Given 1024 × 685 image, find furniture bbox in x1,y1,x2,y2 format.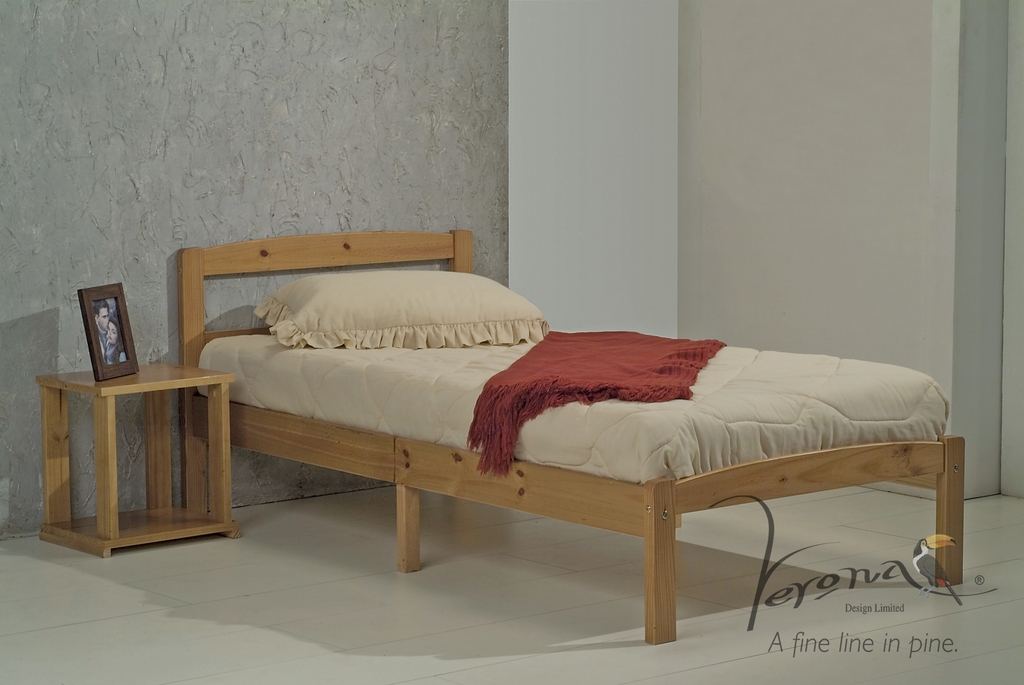
179,228,964,643.
